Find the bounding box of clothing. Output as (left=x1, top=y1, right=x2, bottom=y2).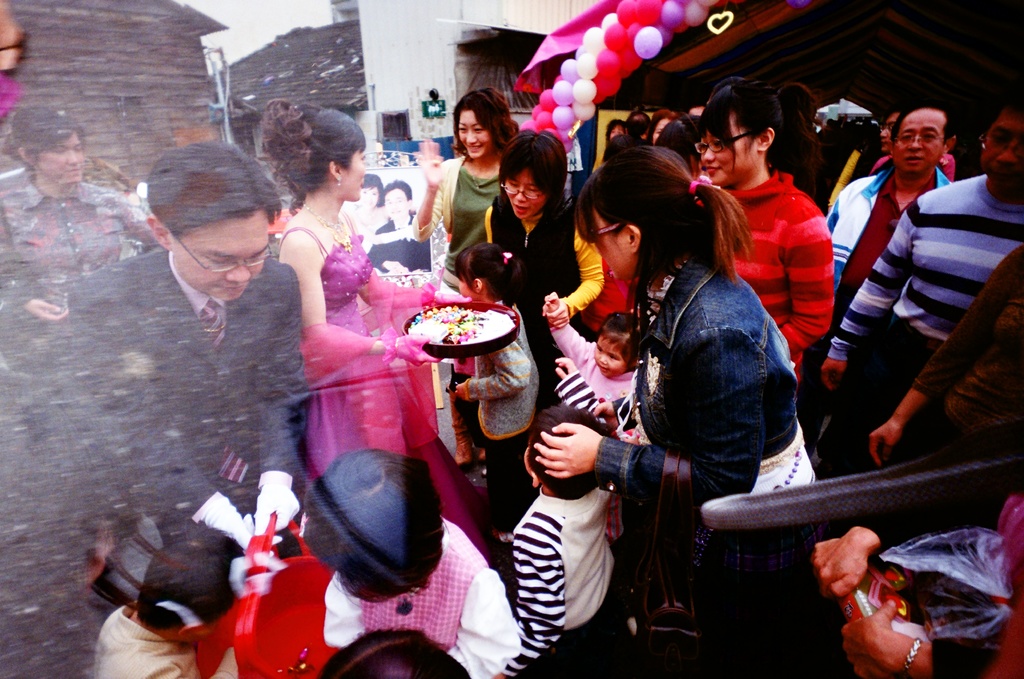
(left=818, top=166, right=1023, bottom=471).
